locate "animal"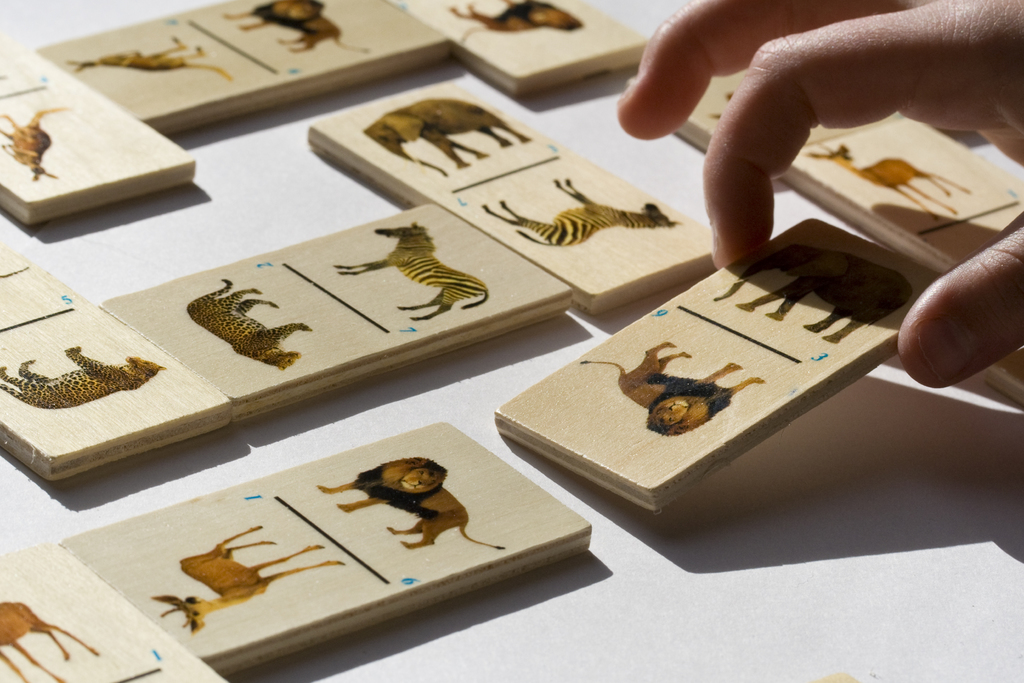
locate(0, 604, 100, 682)
